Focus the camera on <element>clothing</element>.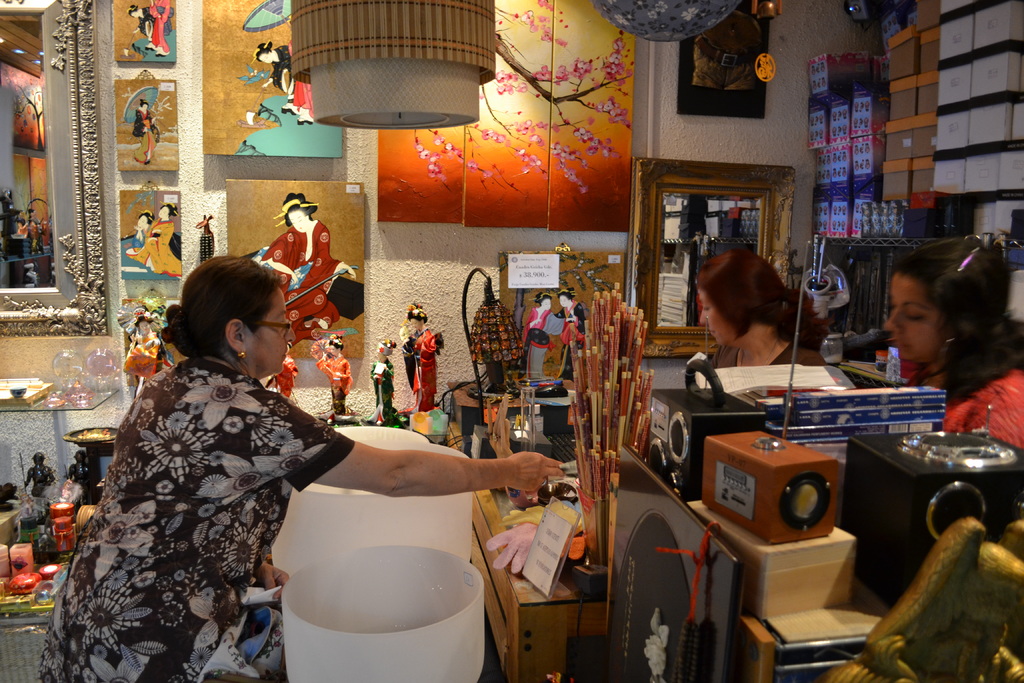
Focus region: {"x1": 150, "y1": 0, "x2": 170, "y2": 53}.
